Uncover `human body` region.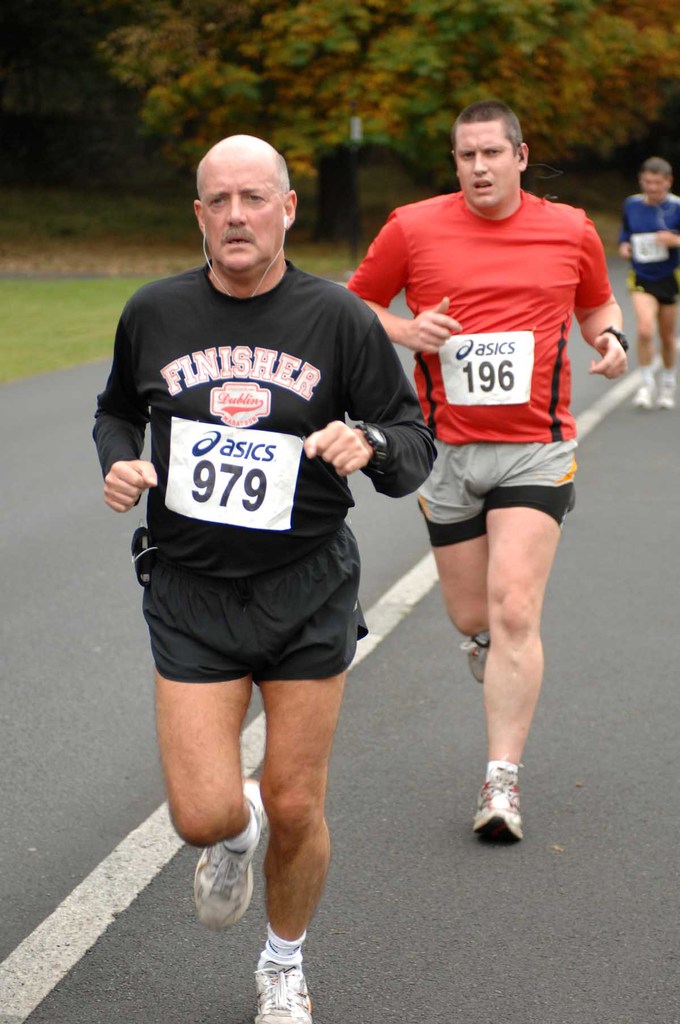
Uncovered: BBox(609, 151, 679, 417).
